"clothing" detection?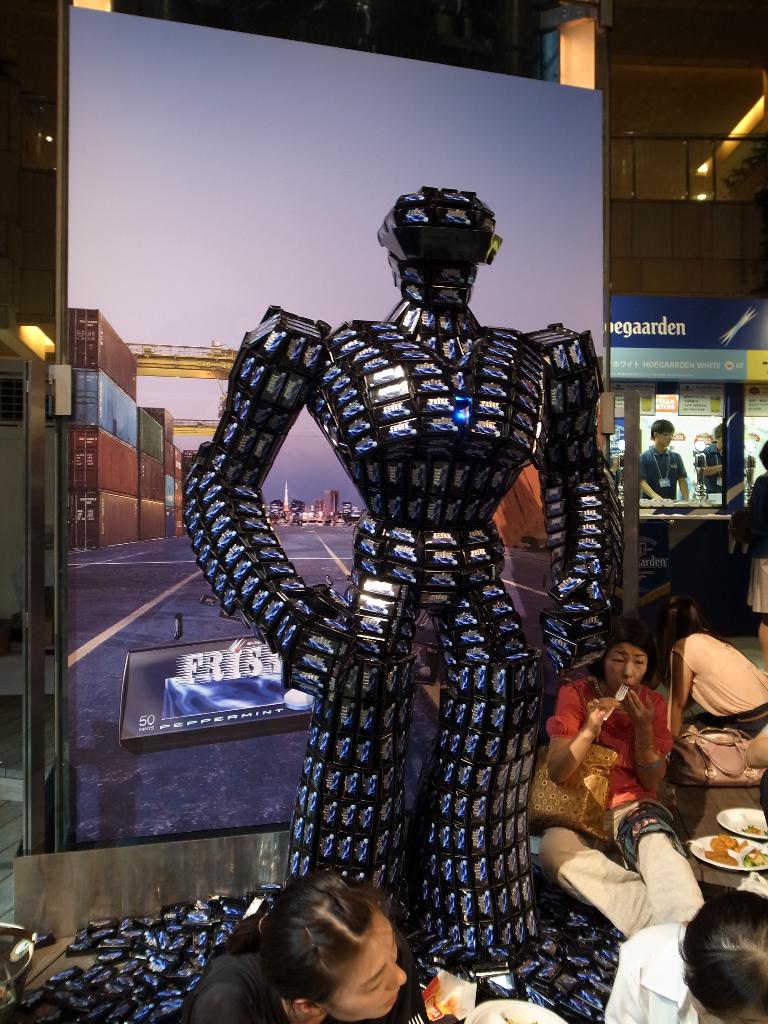
<region>690, 443, 734, 492</region>
